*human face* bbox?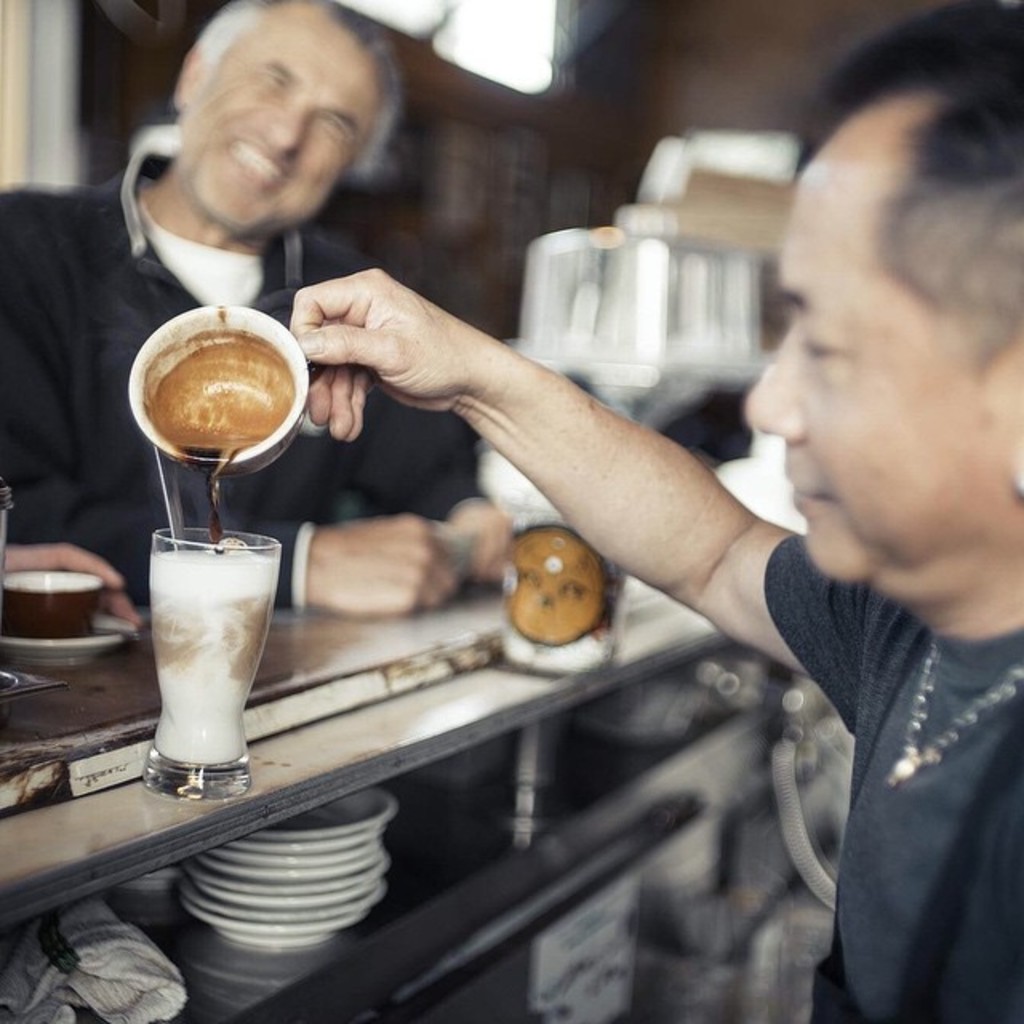
[x1=186, y1=3, x2=373, y2=224]
